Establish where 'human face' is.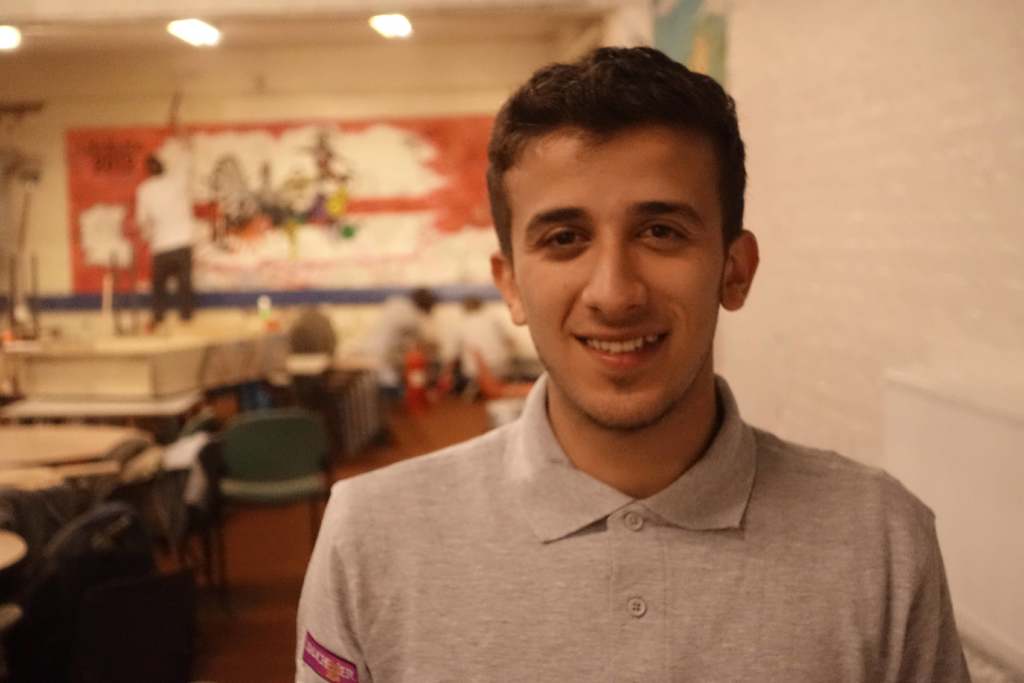
Established at rect(505, 131, 724, 425).
